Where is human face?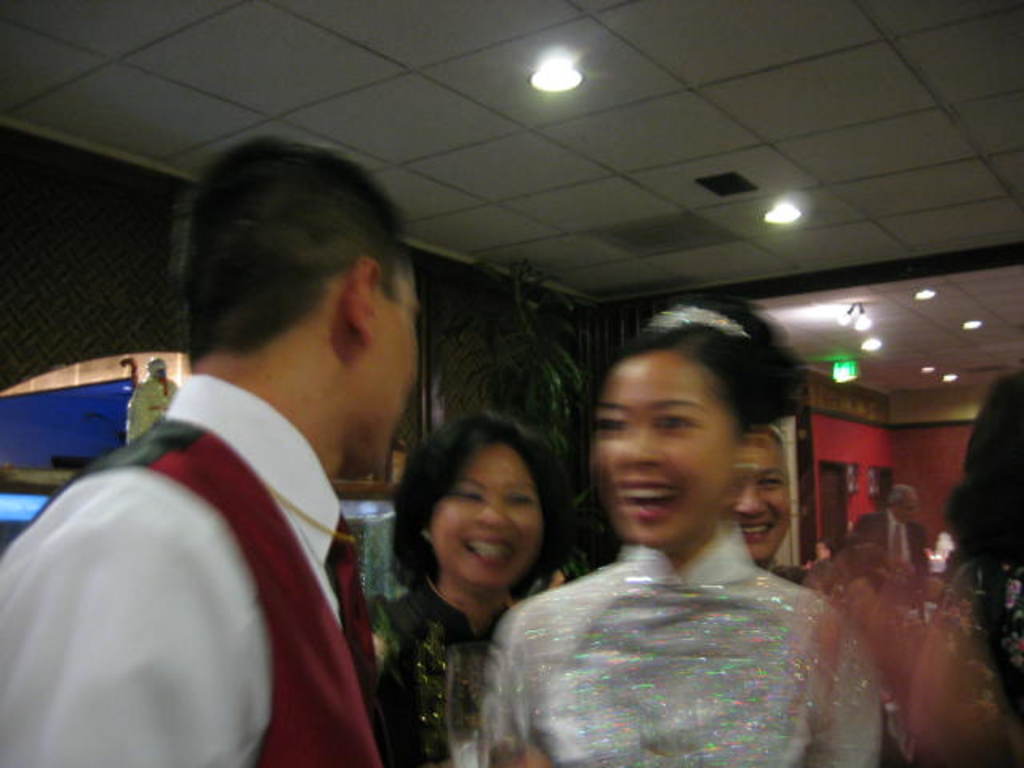
locate(592, 366, 731, 550).
